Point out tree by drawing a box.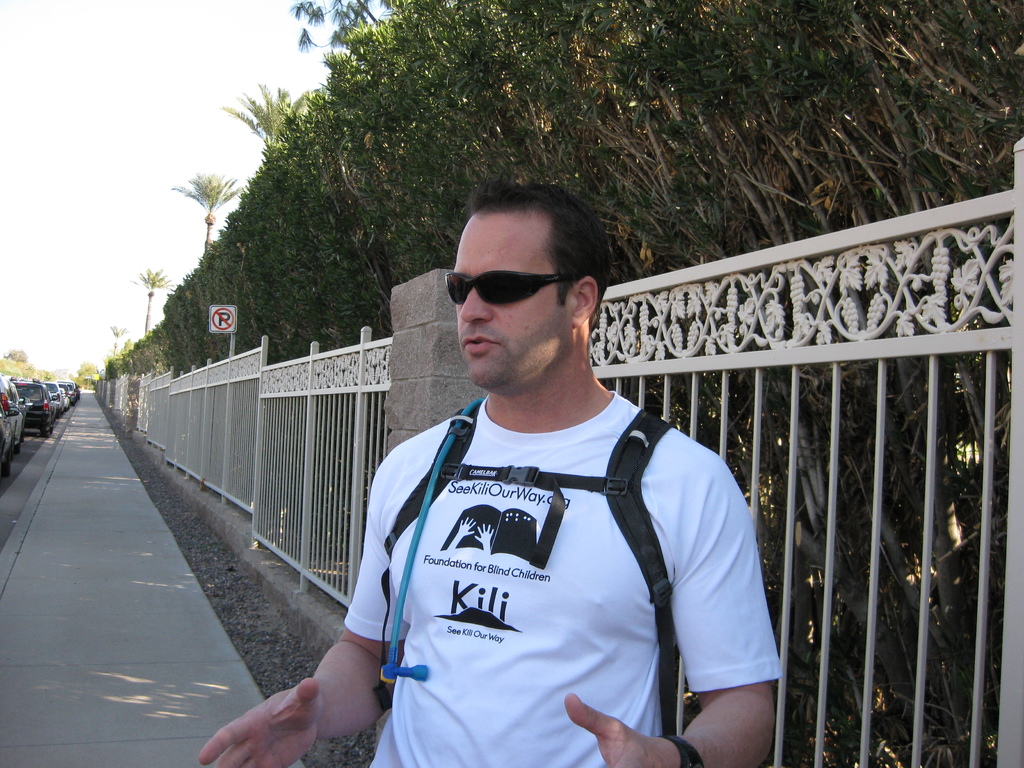
<bbox>111, 323, 125, 363</bbox>.
